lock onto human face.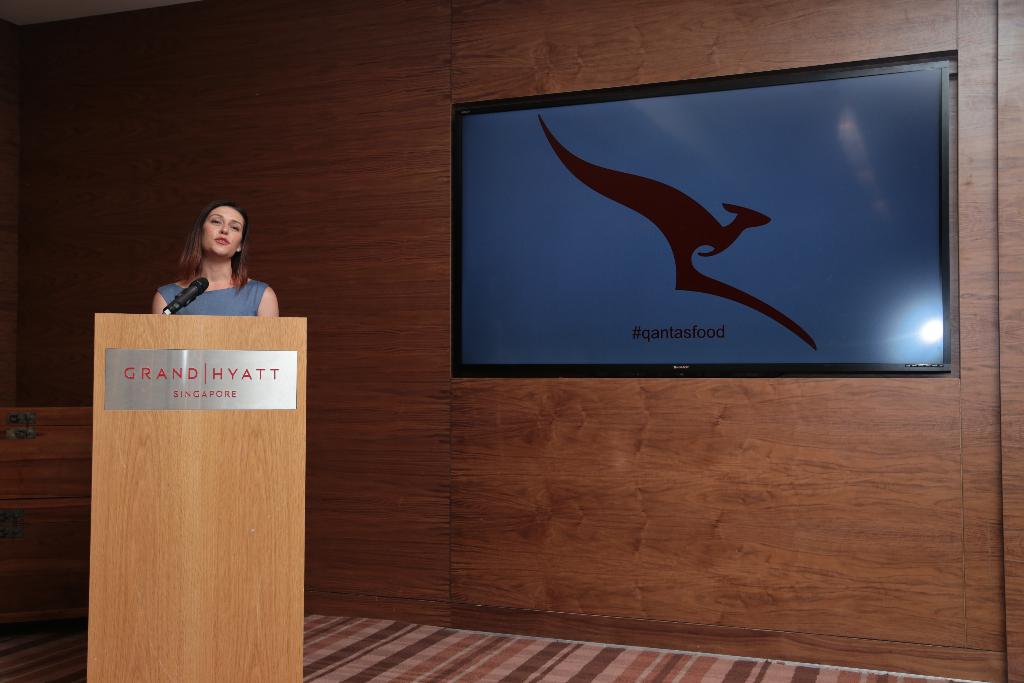
Locked: crop(203, 202, 246, 257).
